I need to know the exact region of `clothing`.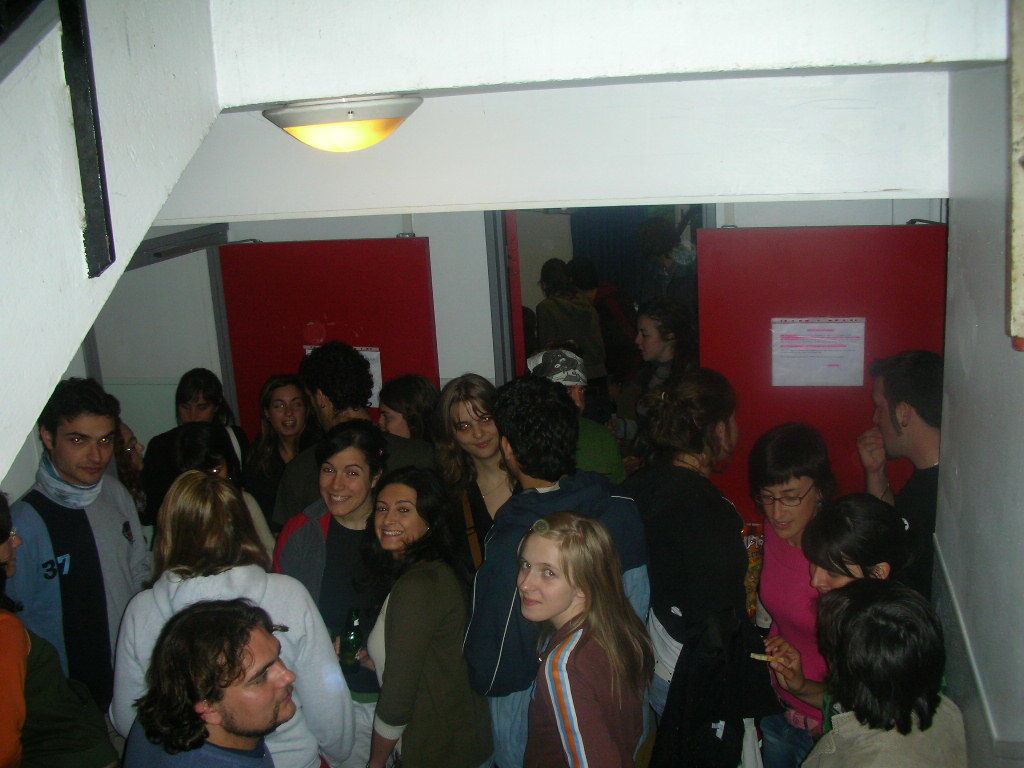
Region: [left=464, top=470, right=651, bottom=767].
